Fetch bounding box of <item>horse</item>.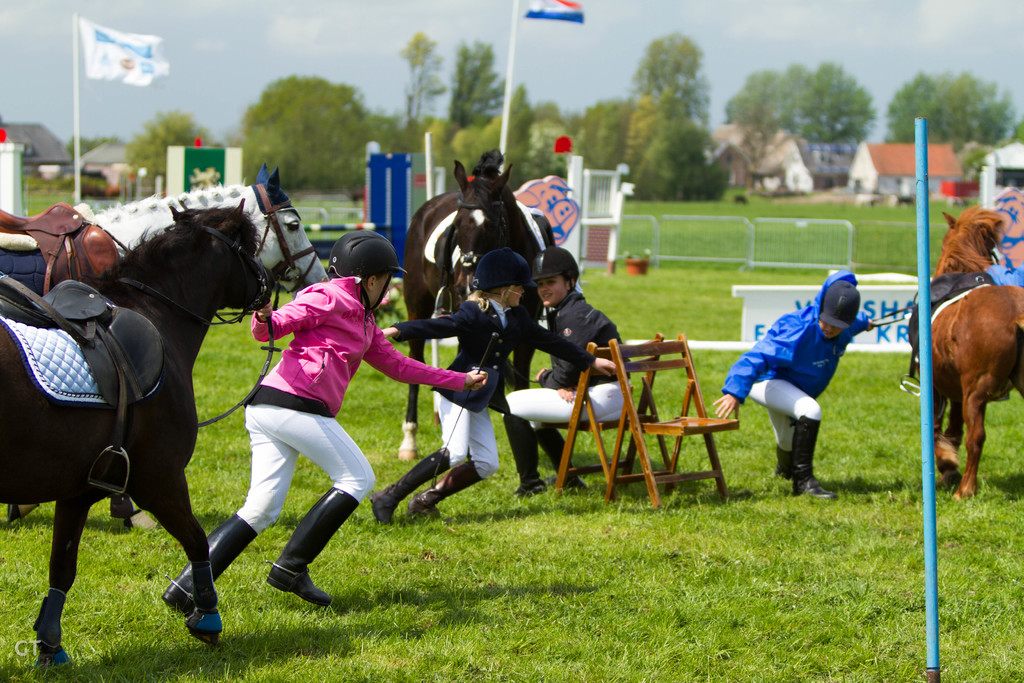
Bbox: rect(0, 195, 278, 672).
